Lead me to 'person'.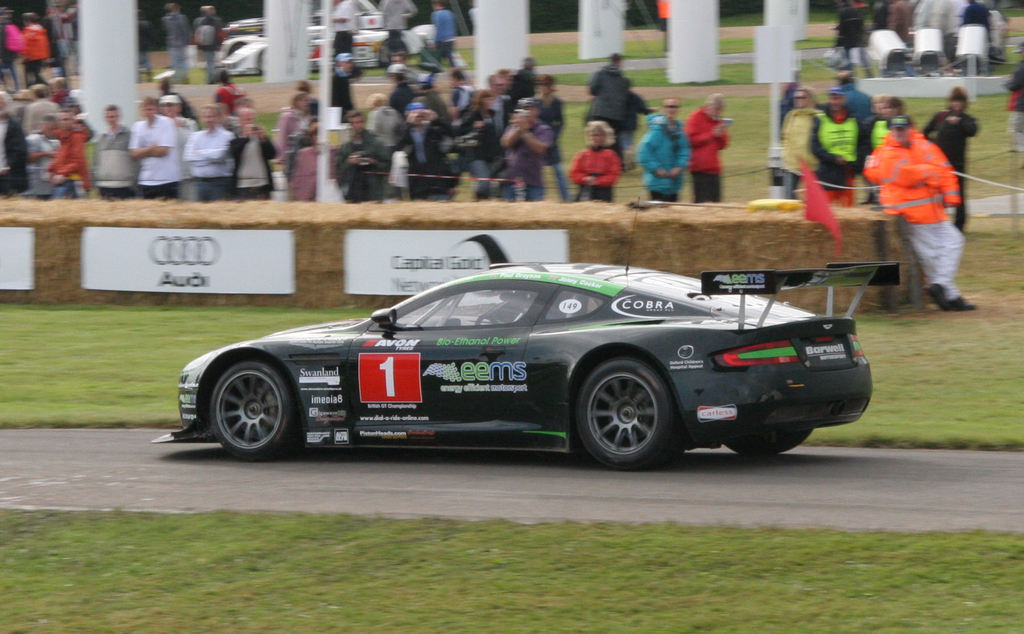
Lead to [868, 91, 897, 145].
